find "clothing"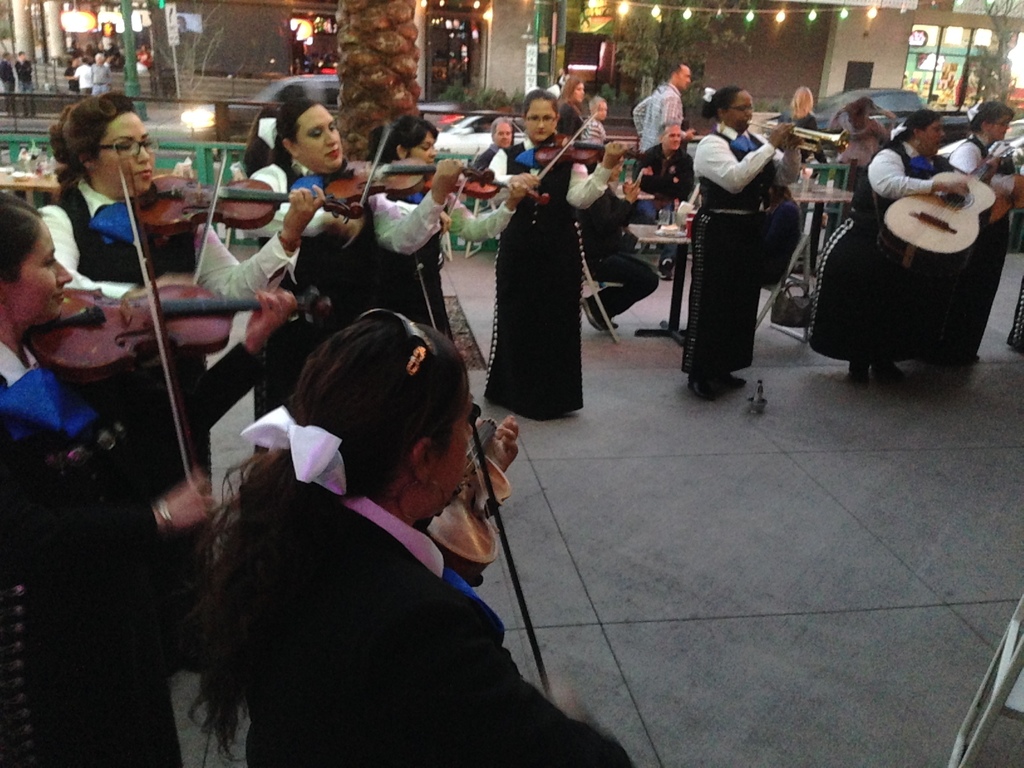
<region>20, 60, 40, 110</region>
